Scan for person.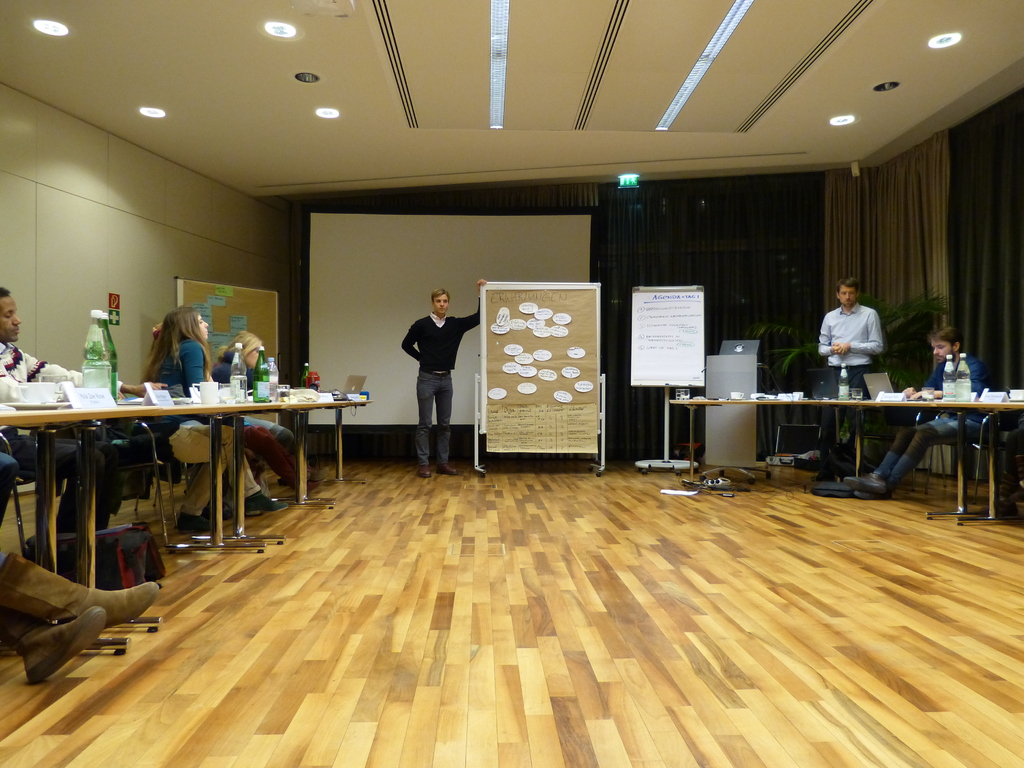
Scan result: pyautogui.locateOnScreen(819, 273, 886, 468).
